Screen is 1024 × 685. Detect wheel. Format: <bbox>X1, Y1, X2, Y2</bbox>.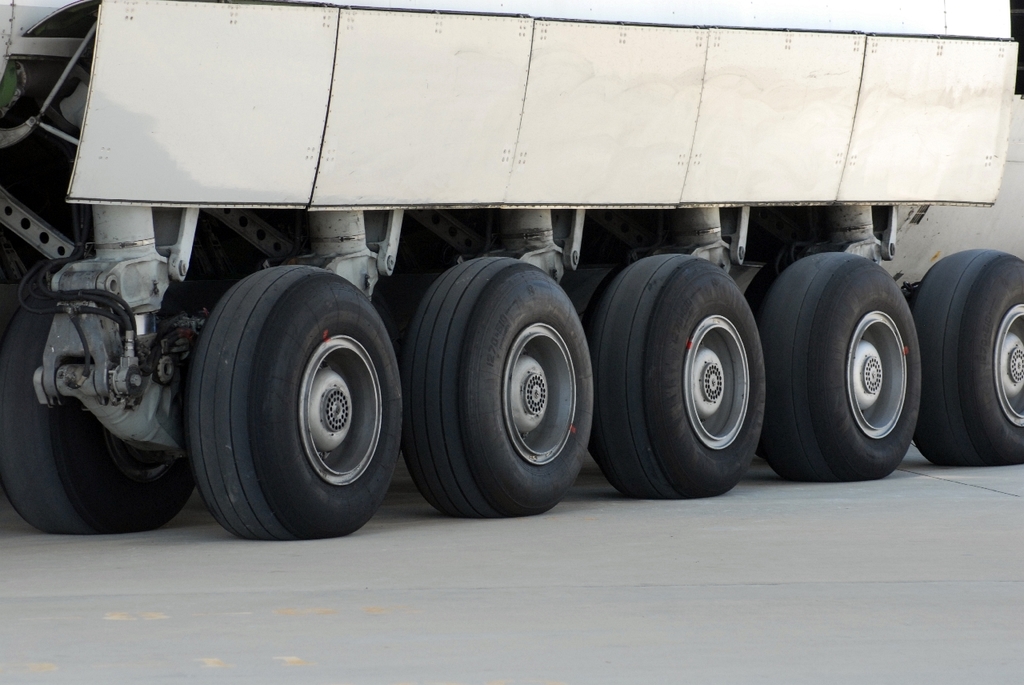
<bbox>911, 246, 1023, 477</bbox>.
